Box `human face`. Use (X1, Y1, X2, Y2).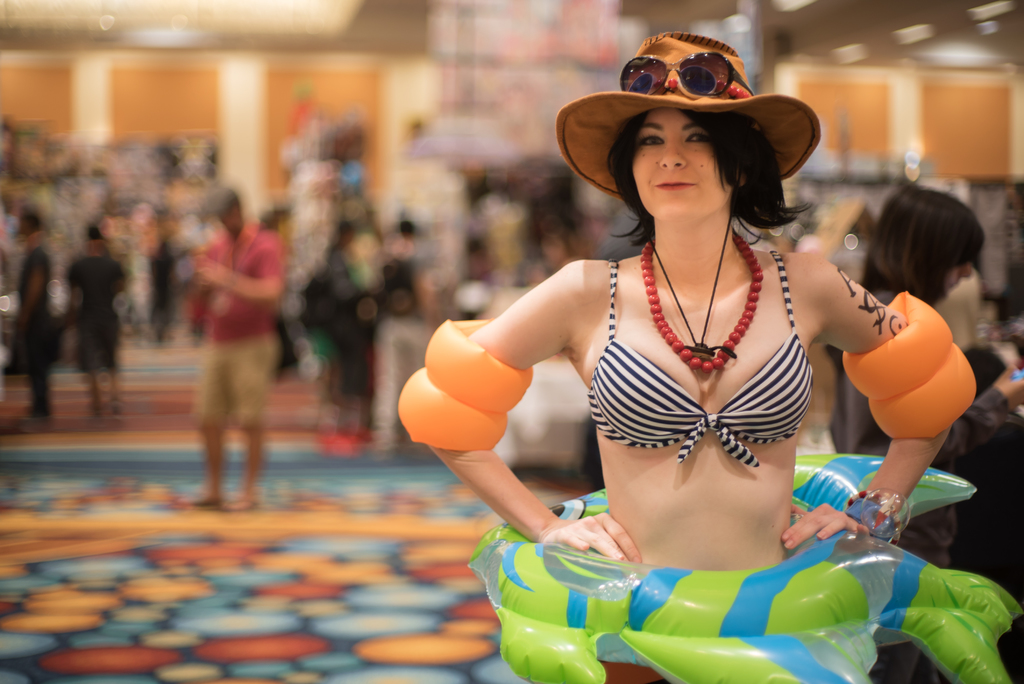
(947, 261, 973, 291).
